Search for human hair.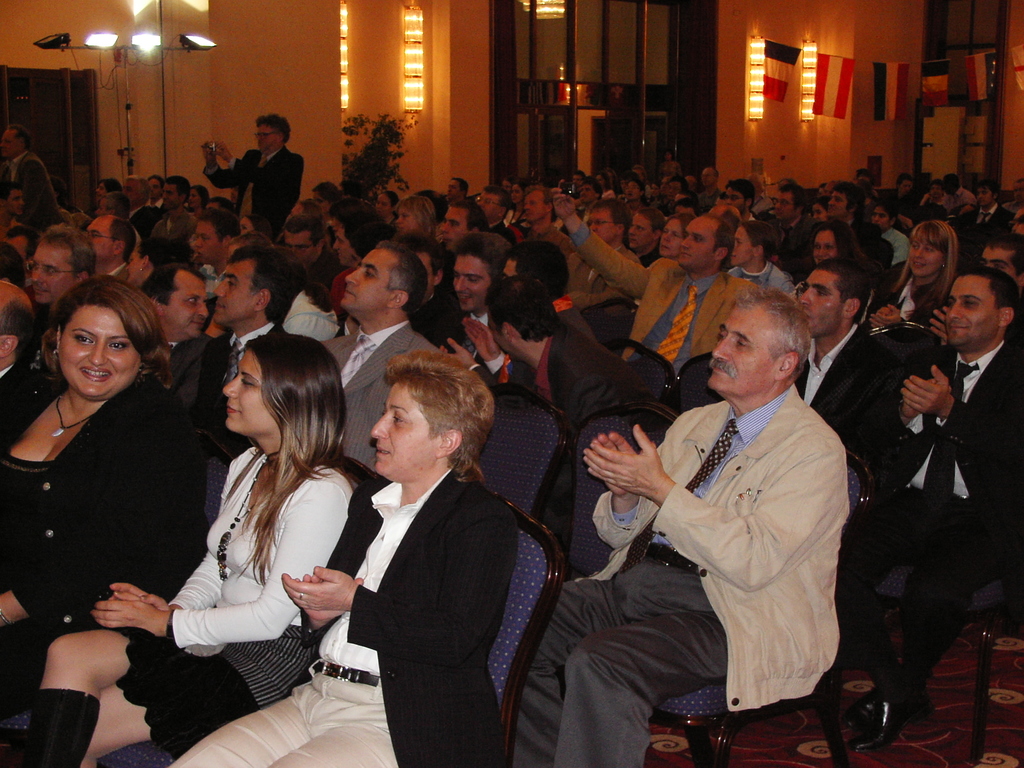
Found at <box>374,237,430,315</box>.
